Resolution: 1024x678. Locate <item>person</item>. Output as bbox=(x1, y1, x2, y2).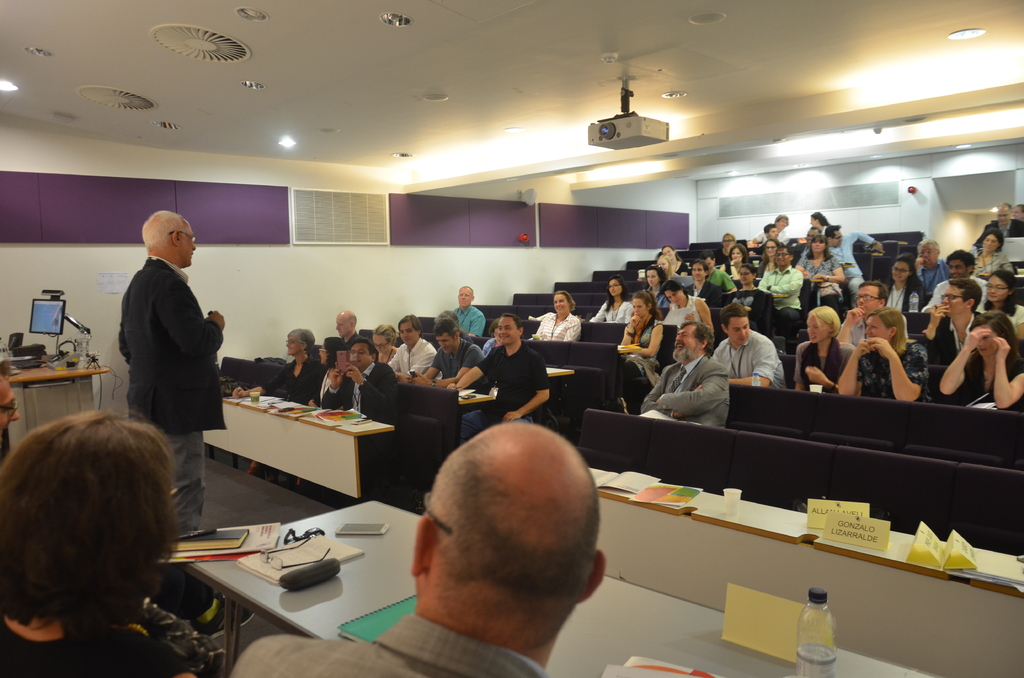
bbox=(927, 248, 986, 311).
